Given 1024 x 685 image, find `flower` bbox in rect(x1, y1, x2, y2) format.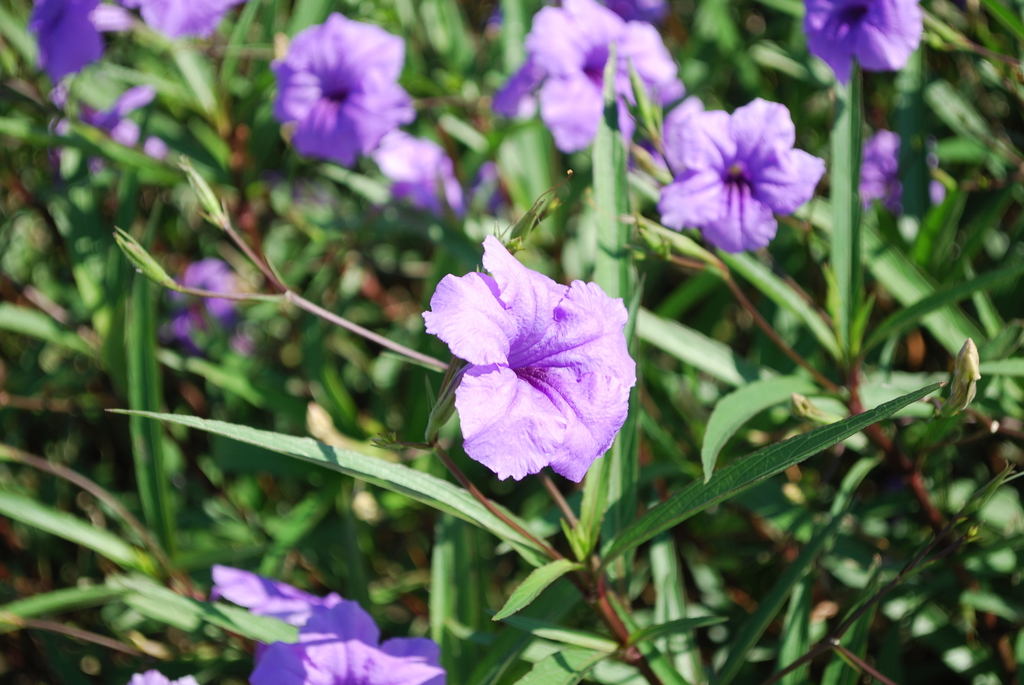
rect(275, 8, 409, 165).
